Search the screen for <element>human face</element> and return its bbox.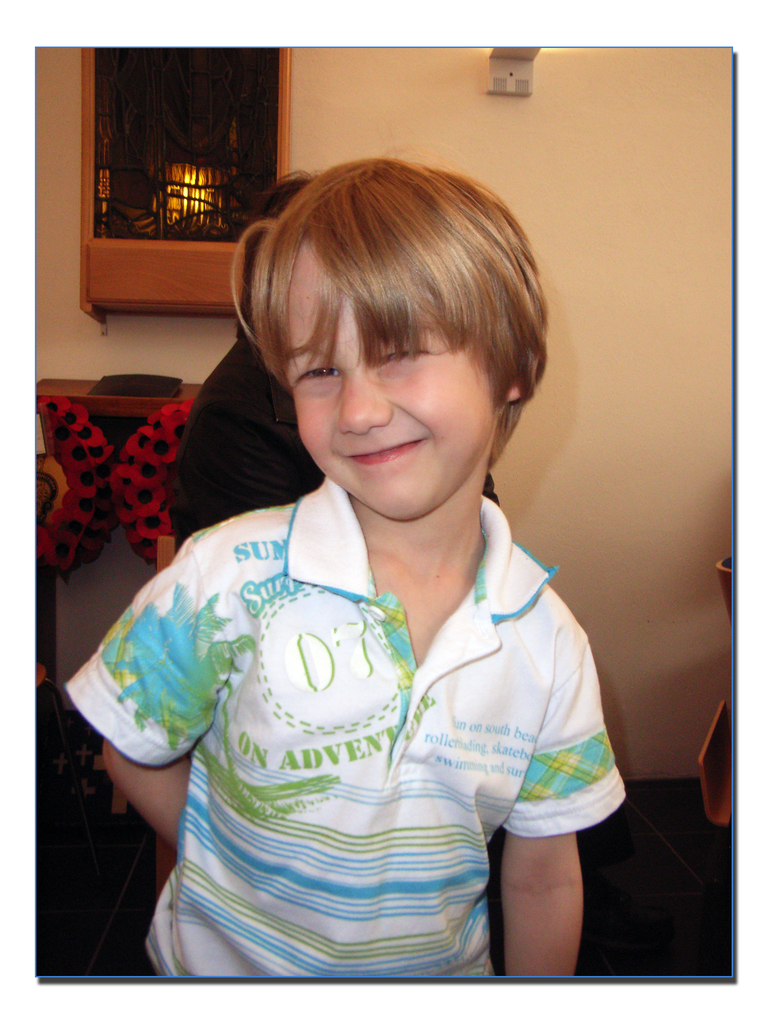
Found: <region>280, 244, 500, 516</region>.
